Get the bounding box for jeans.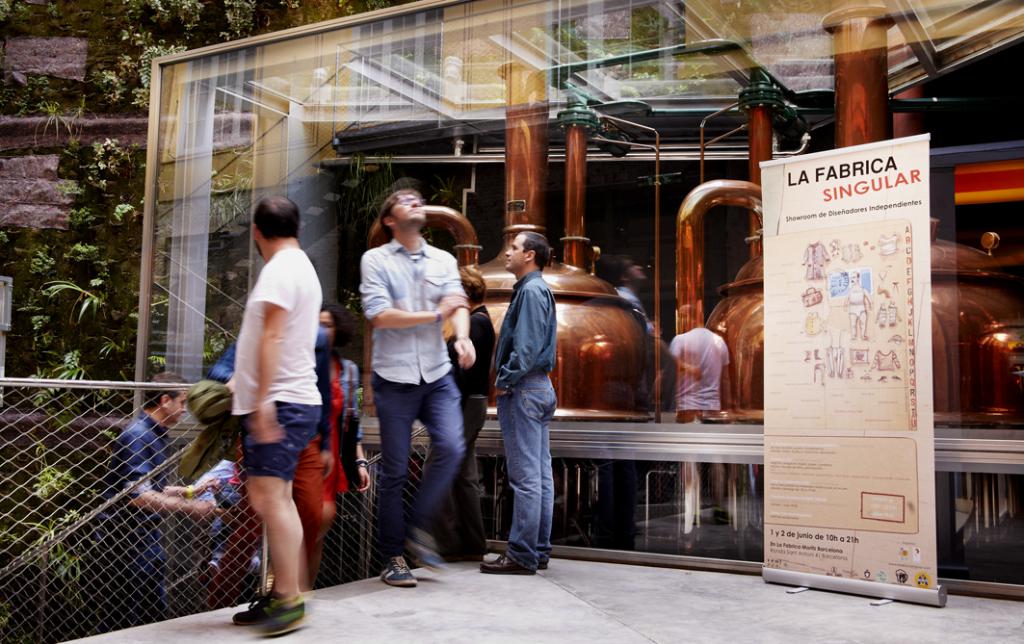
BBox(249, 400, 329, 482).
